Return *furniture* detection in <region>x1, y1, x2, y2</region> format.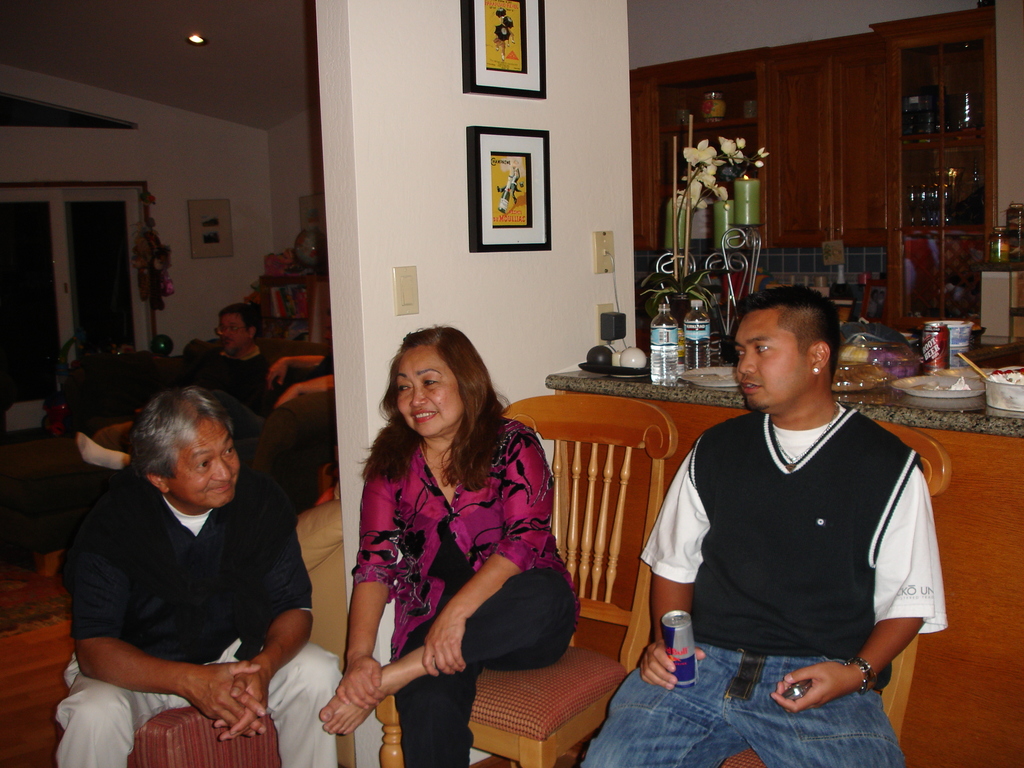
<region>373, 390, 680, 767</region>.
